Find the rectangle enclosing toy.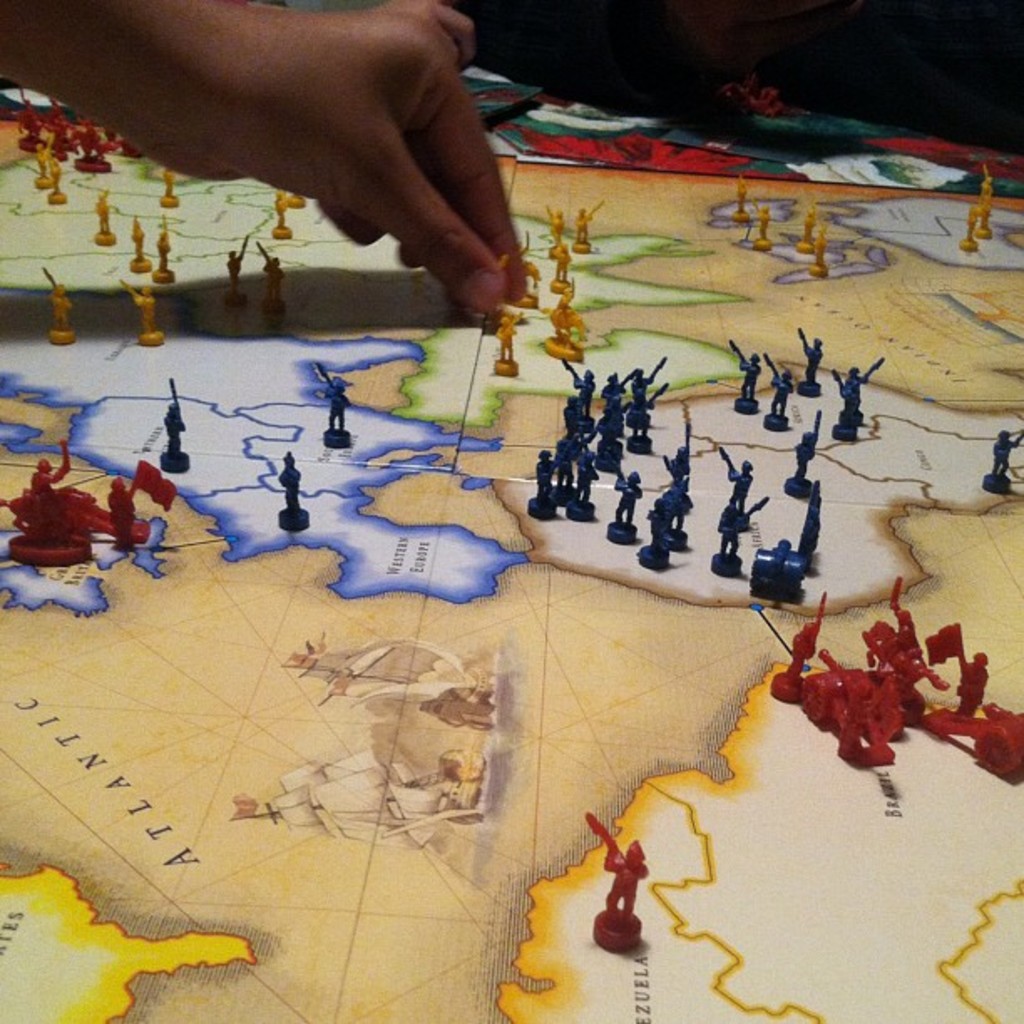
l=552, t=244, r=574, b=289.
